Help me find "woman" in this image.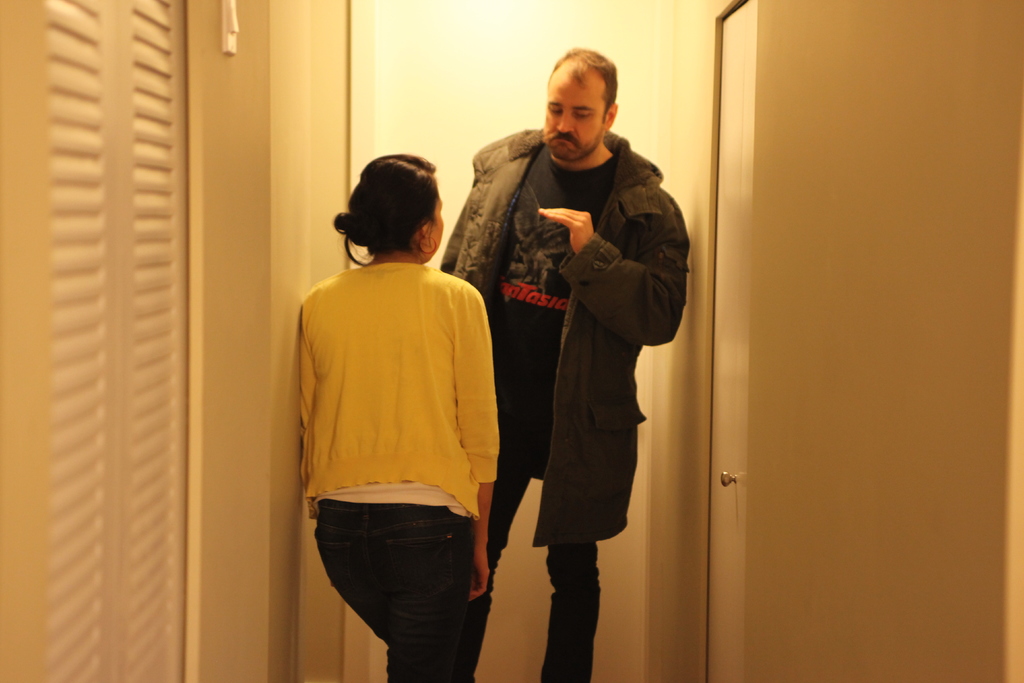
Found it: region(292, 144, 507, 682).
